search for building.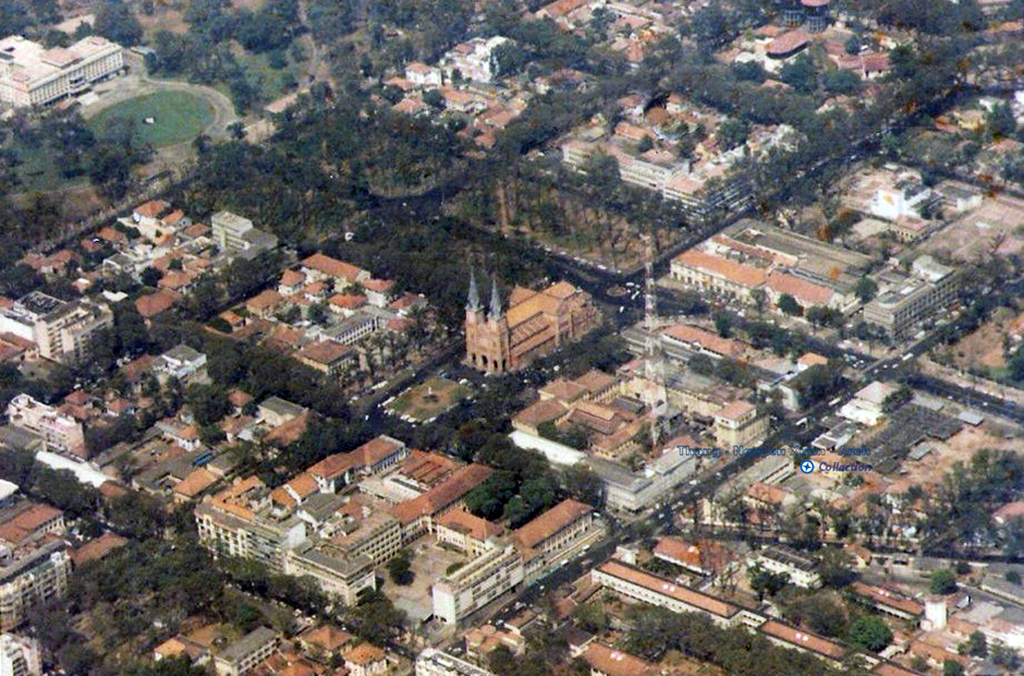
Found at 200/428/611/626.
